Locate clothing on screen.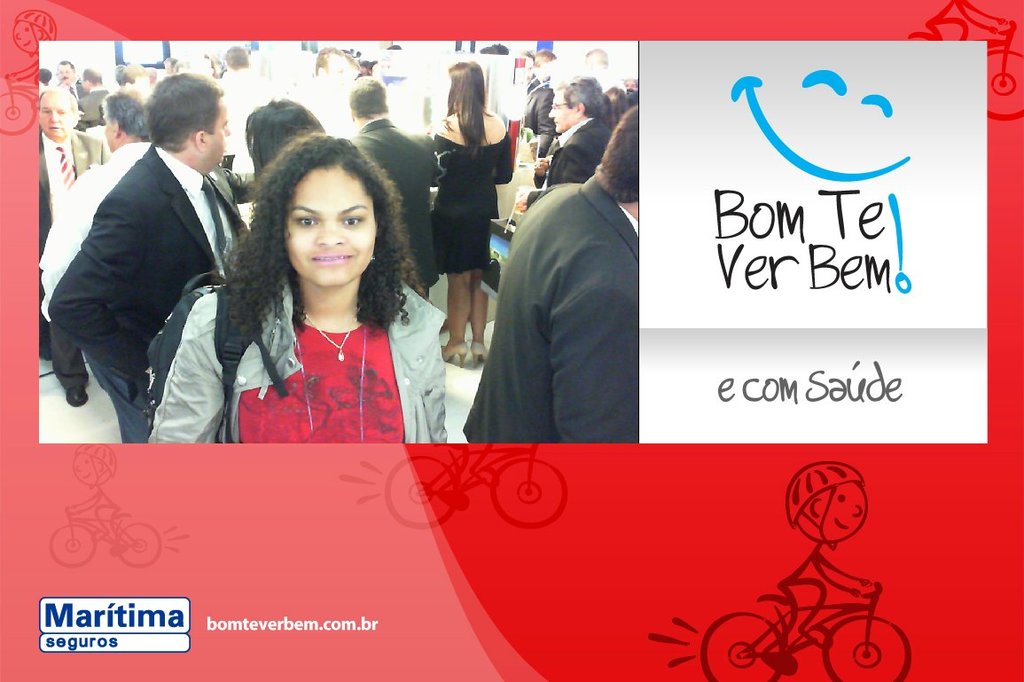
On screen at l=465, t=111, r=645, b=478.
